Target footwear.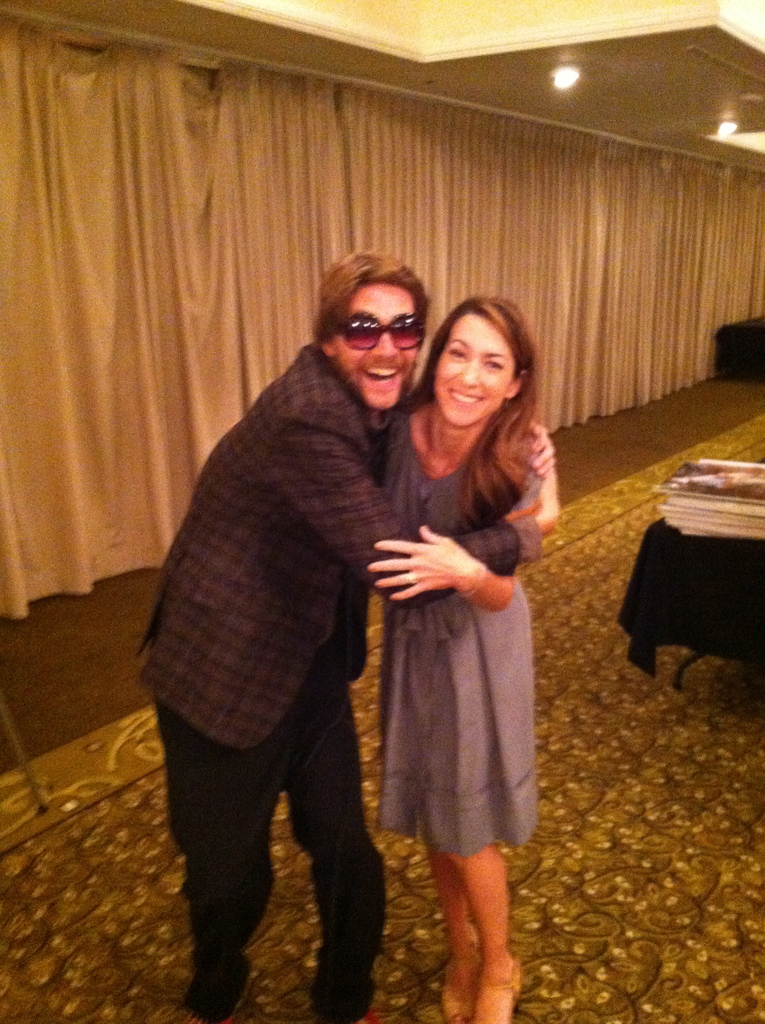
Target region: <box>431,922,485,1023</box>.
